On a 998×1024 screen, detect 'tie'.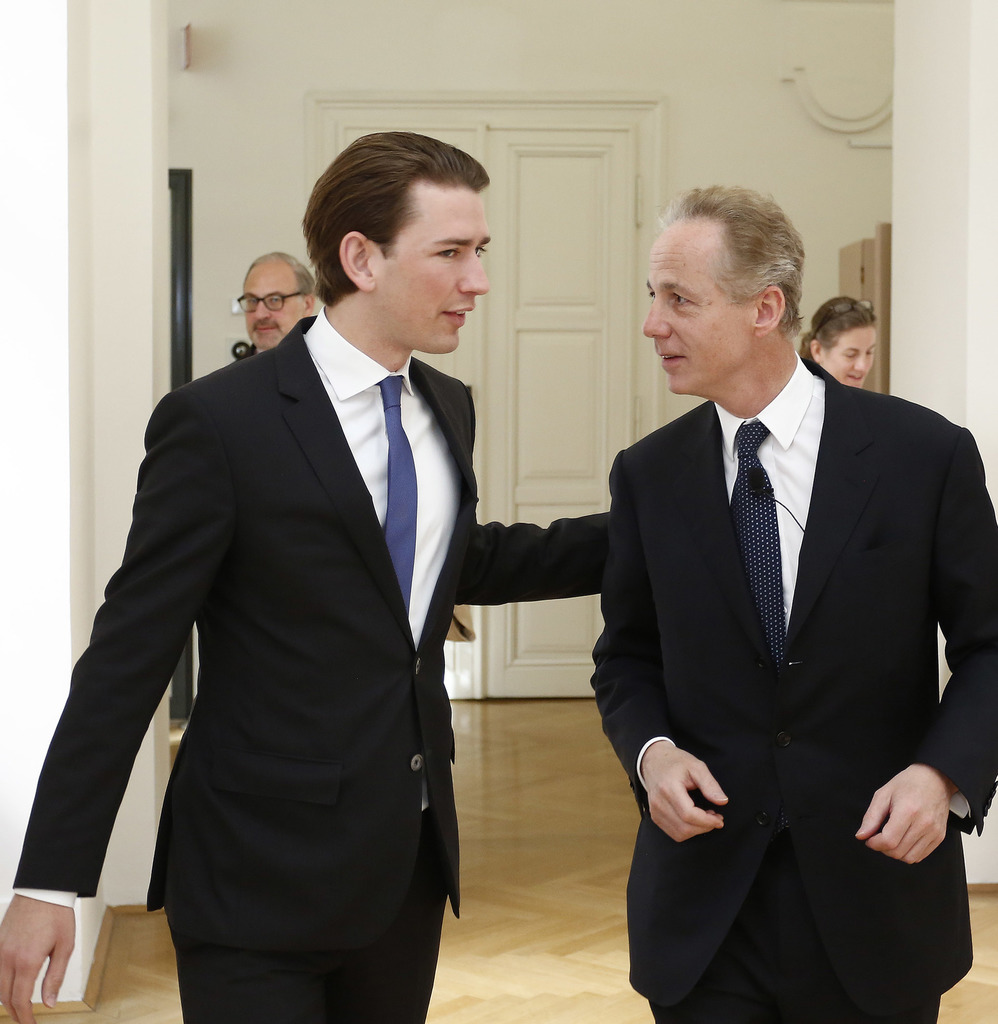
l=378, t=378, r=418, b=622.
